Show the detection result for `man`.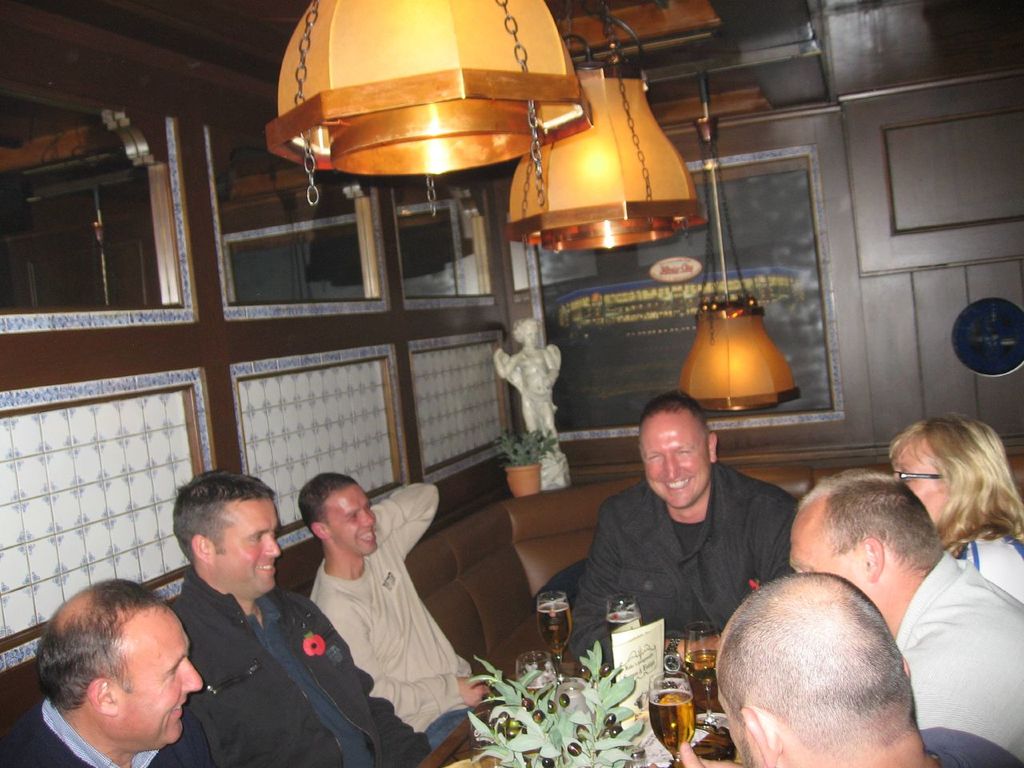
Rect(568, 393, 795, 668).
